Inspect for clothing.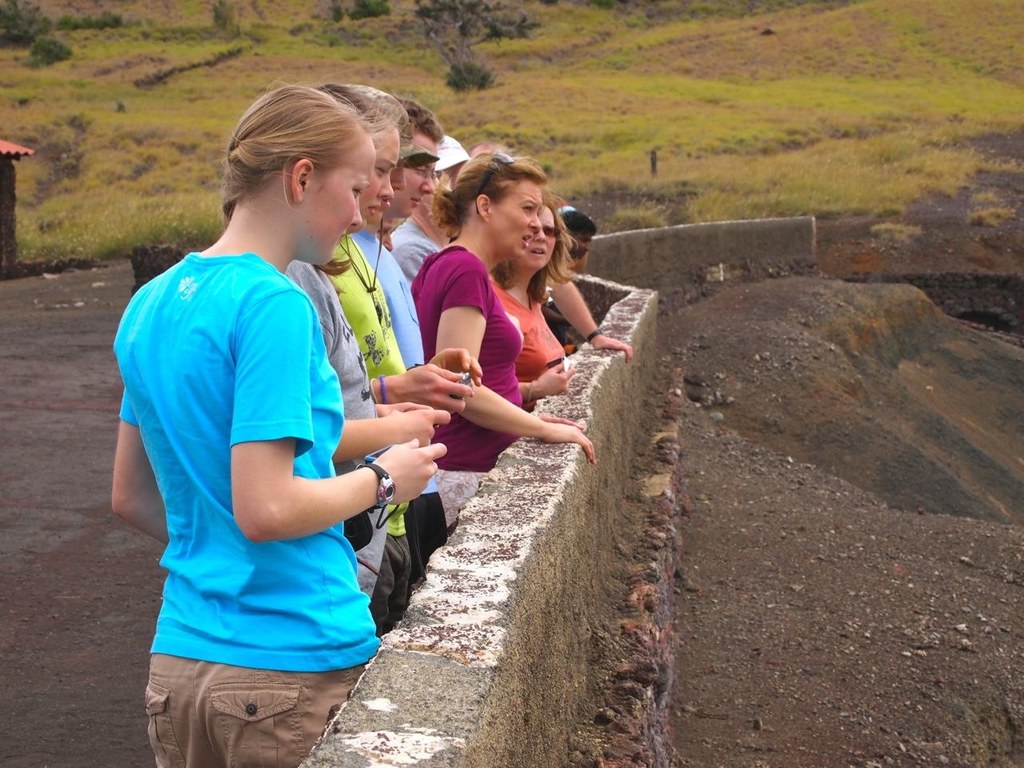
Inspection: Rect(285, 254, 389, 618).
